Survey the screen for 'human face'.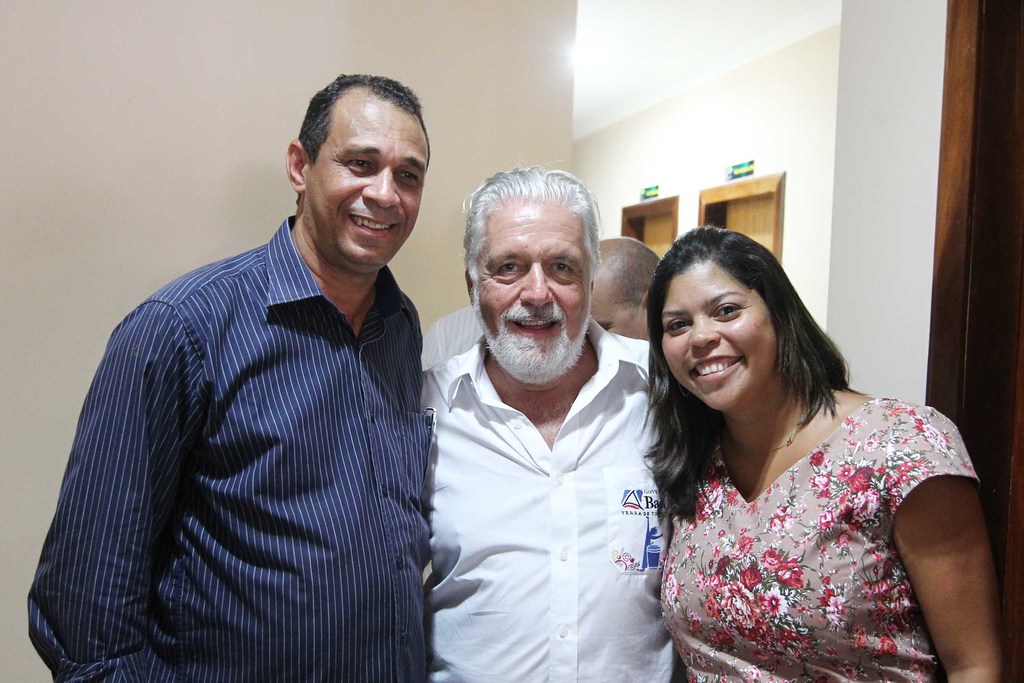
Survey found: select_region(589, 289, 645, 339).
